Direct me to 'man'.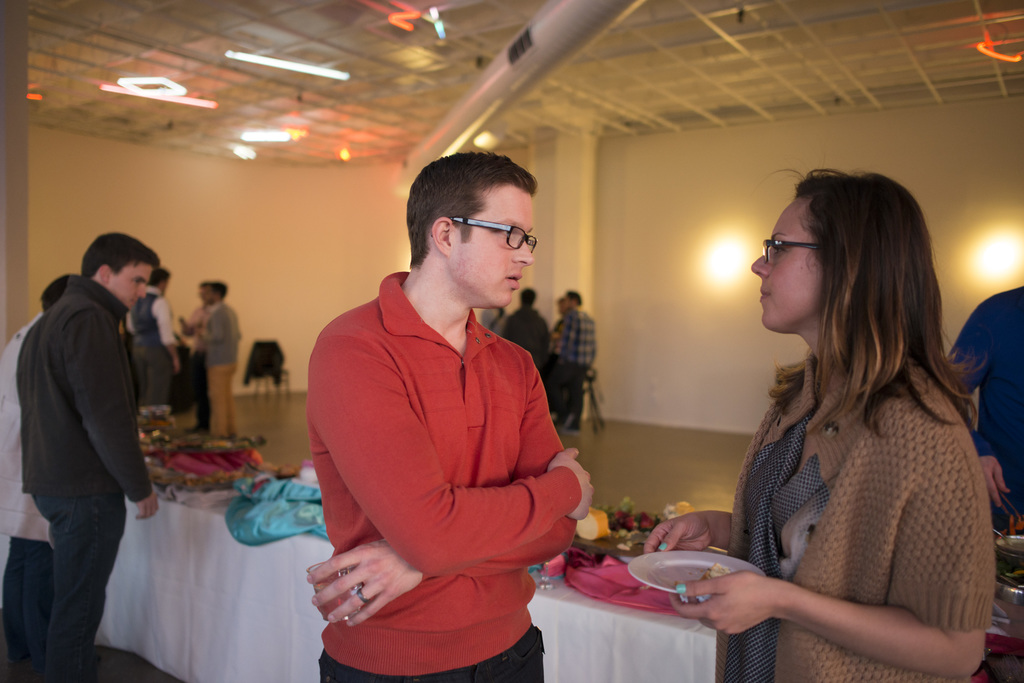
Direction: l=17, t=210, r=199, b=679.
